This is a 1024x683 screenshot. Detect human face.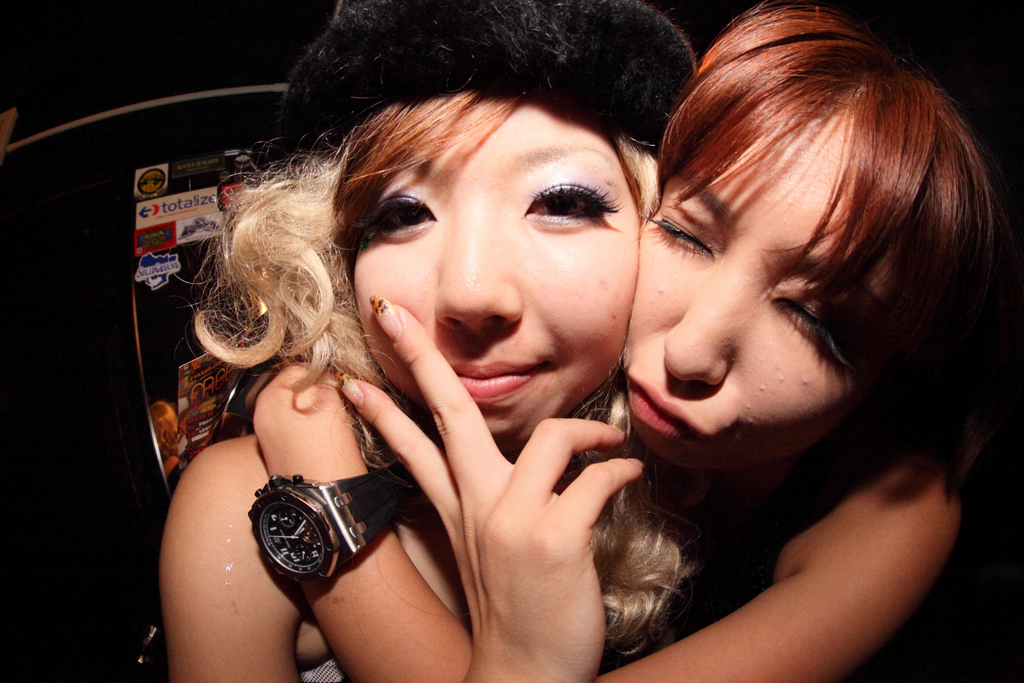
349, 99, 636, 446.
